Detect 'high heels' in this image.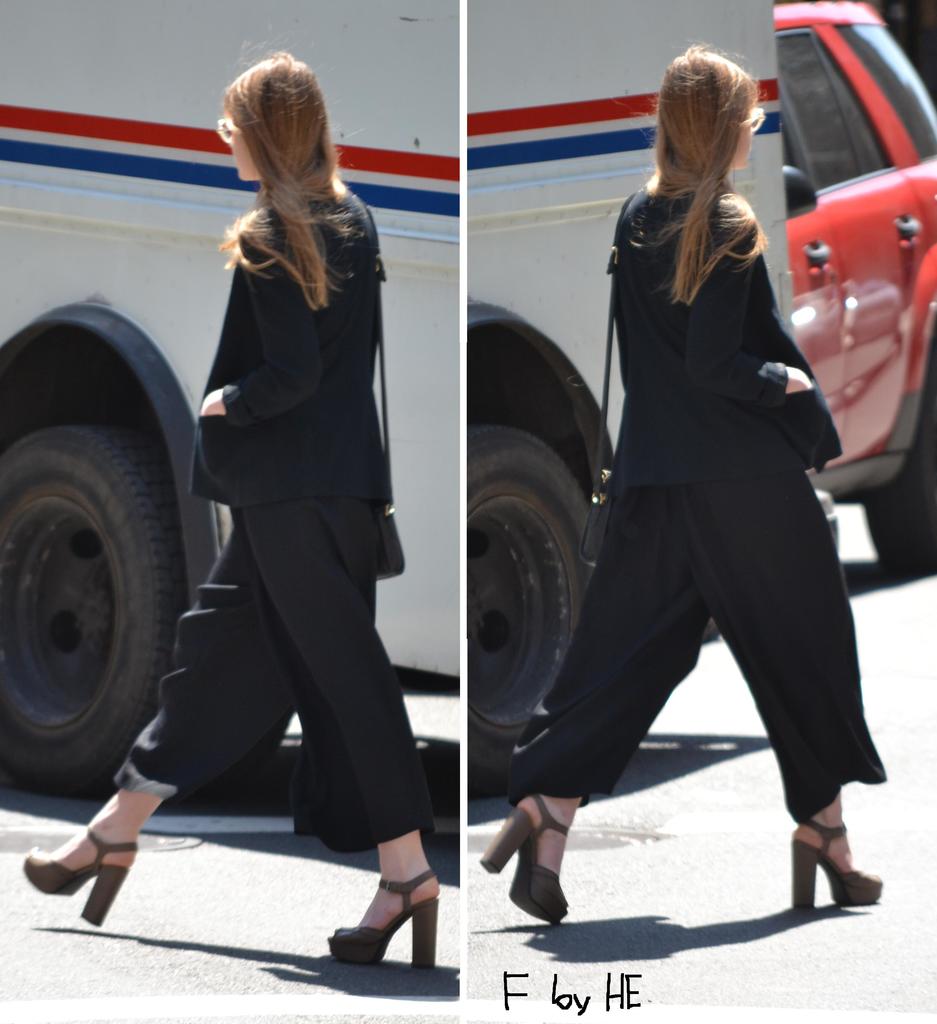
Detection: 788 821 886 917.
